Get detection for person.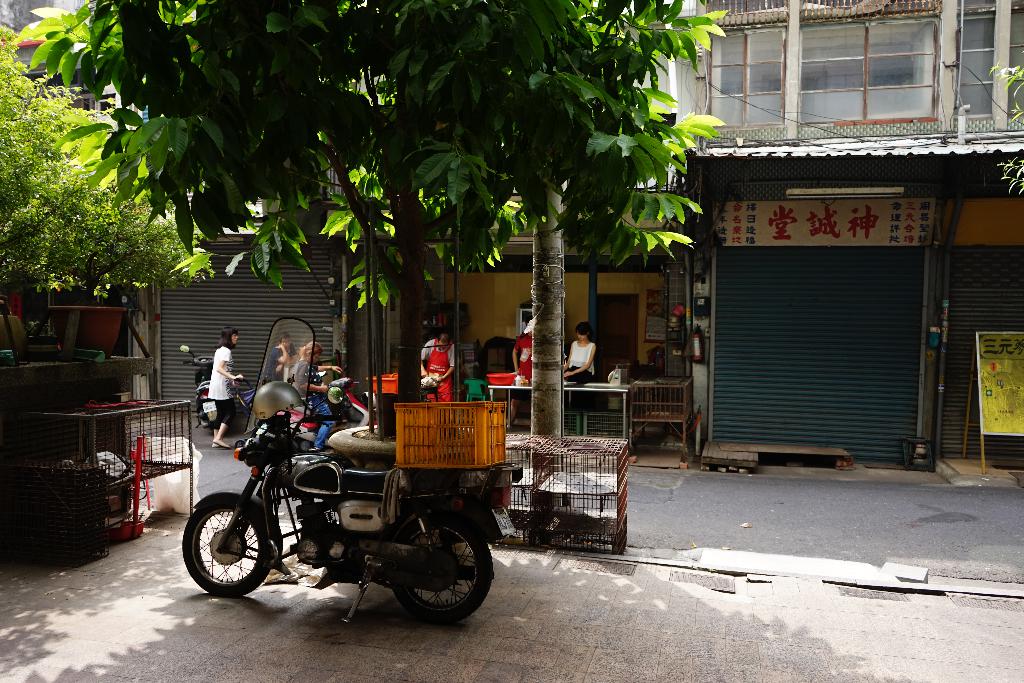
Detection: select_region(557, 316, 601, 384).
